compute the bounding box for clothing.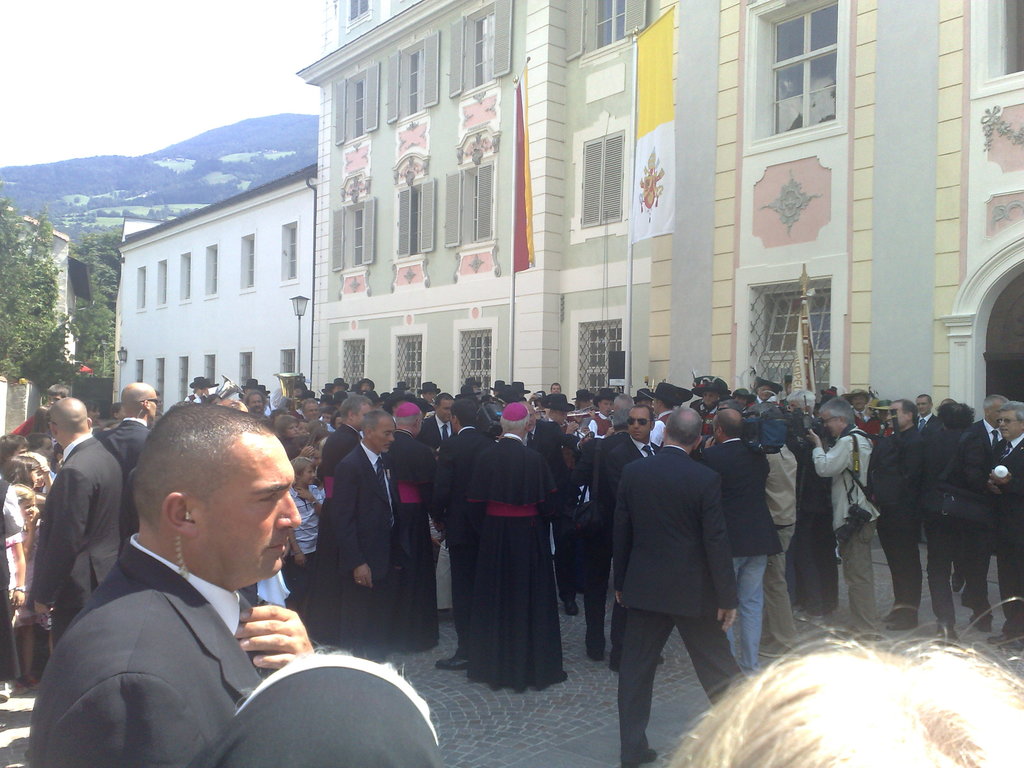
<box>703,437,783,667</box>.
